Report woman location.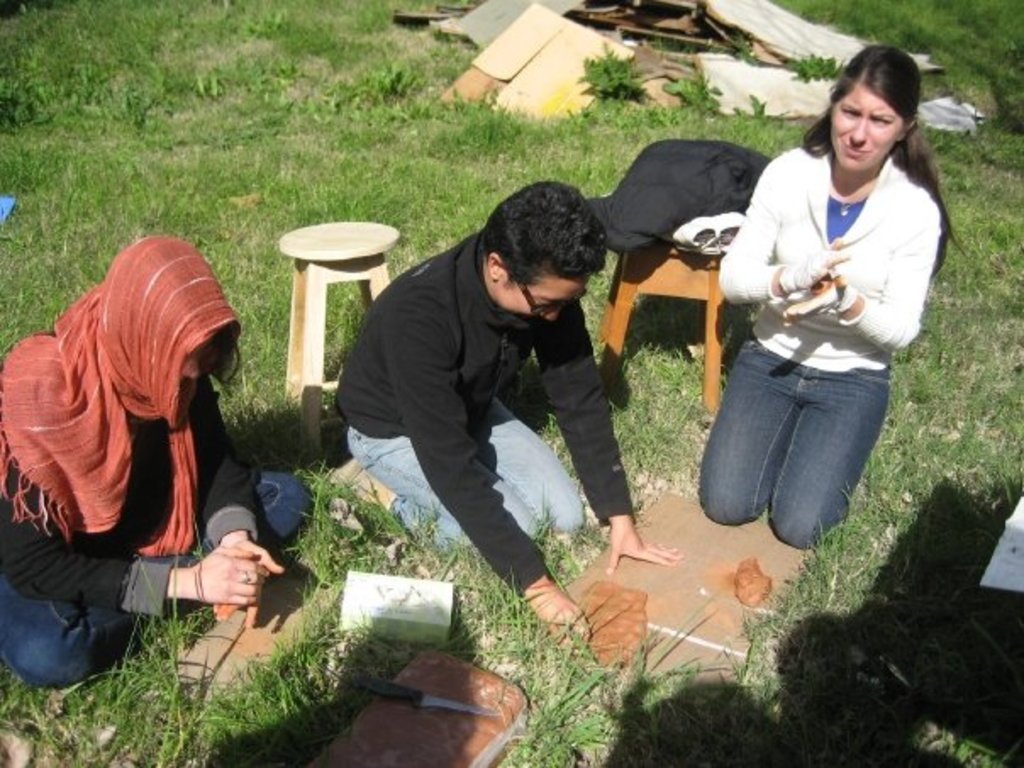
Report: (left=32, top=219, right=261, bottom=666).
